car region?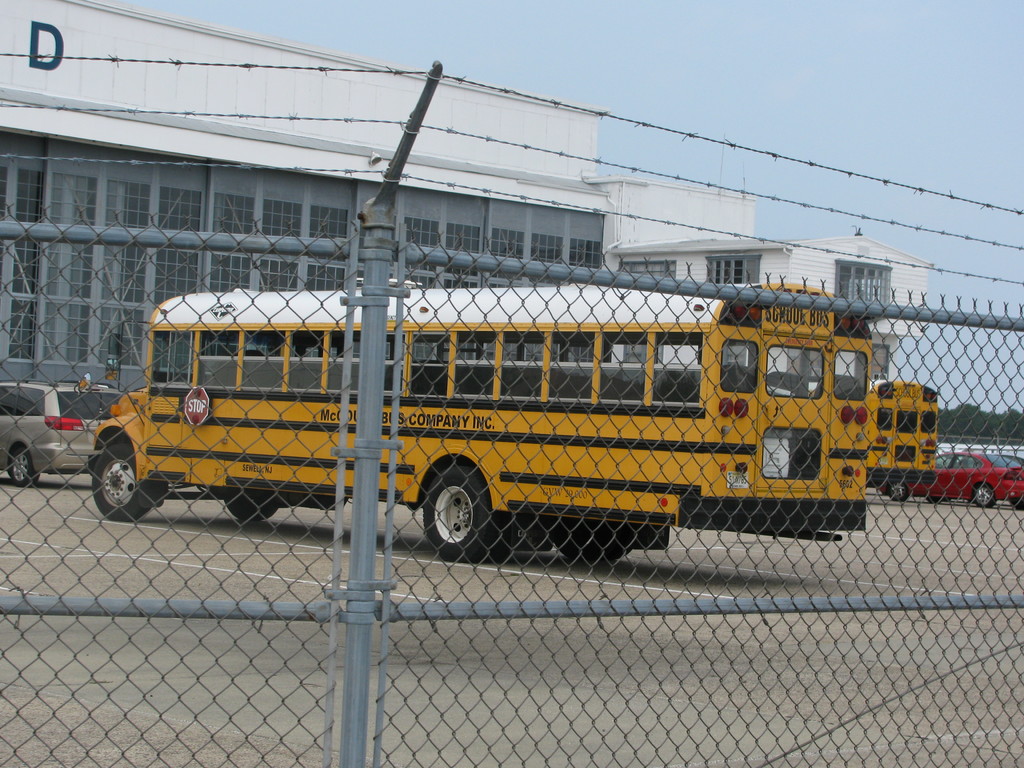
{"left": 881, "top": 448, "right": 1023, "bottom": 512}
